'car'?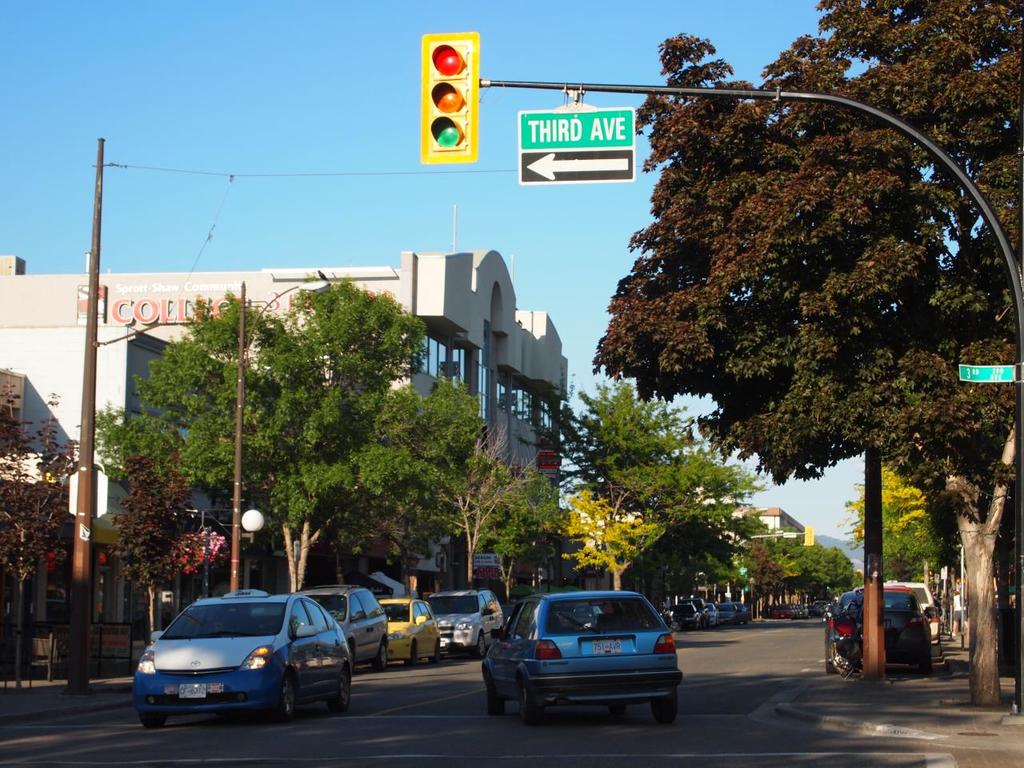
129,588,353,722
